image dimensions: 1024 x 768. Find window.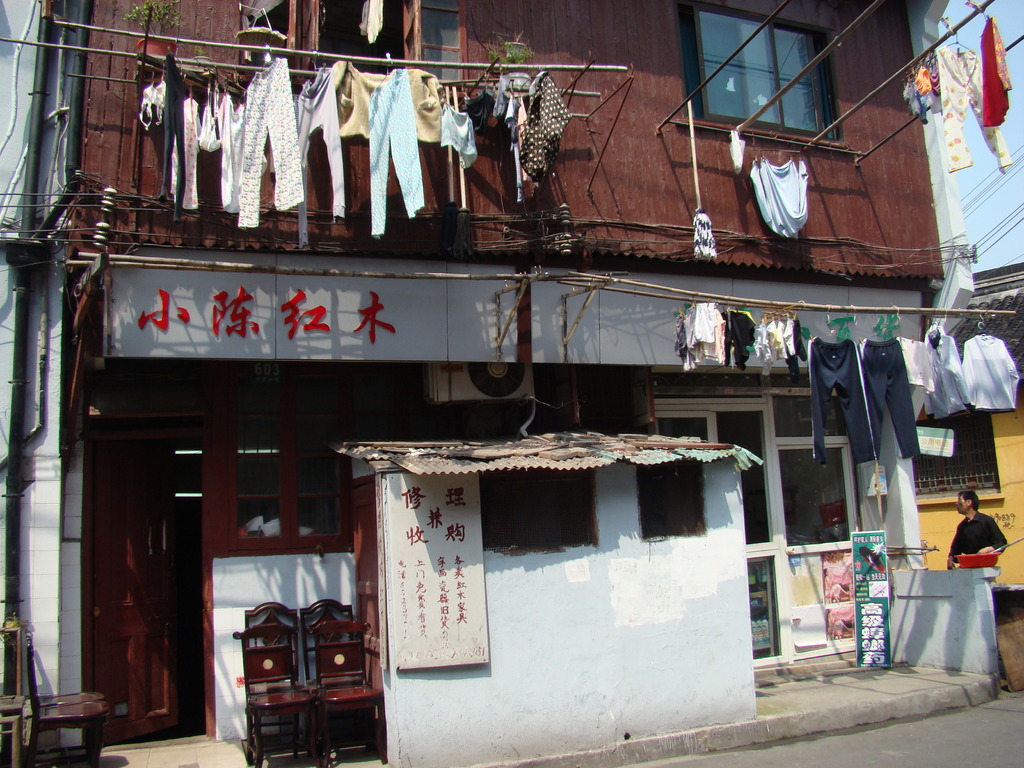
BBox(237, 0, 469, 103).
